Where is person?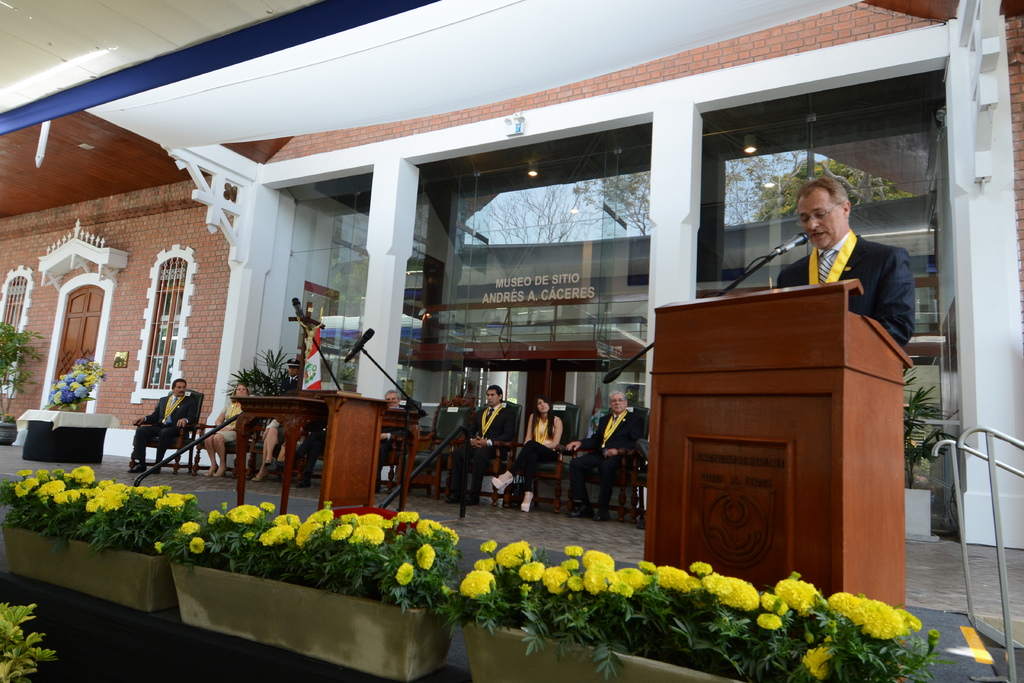
[126, 378, 197, 475].
